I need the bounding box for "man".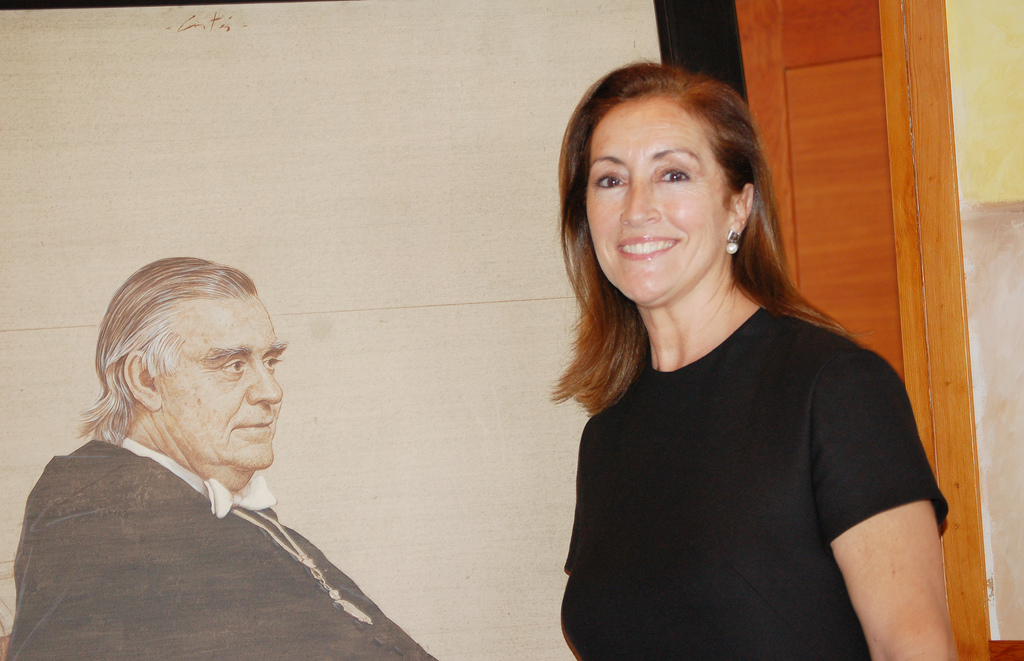
Here it is: (x1=5, y1=259, x2=417, y2=644).
